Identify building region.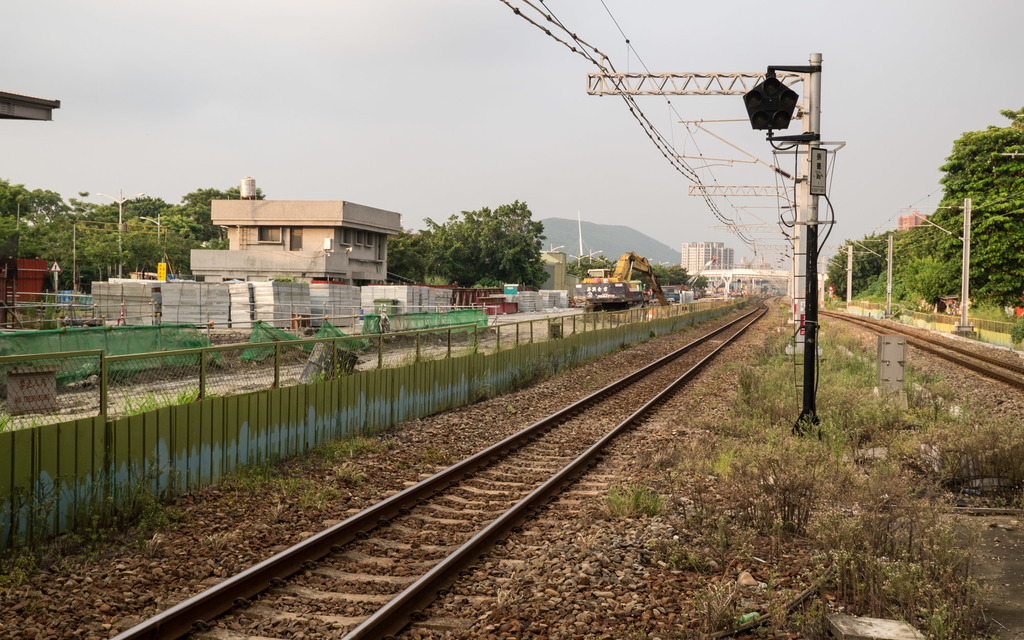
Region: pyautogui.locateOnScreen(184, 195, 397, 323).
